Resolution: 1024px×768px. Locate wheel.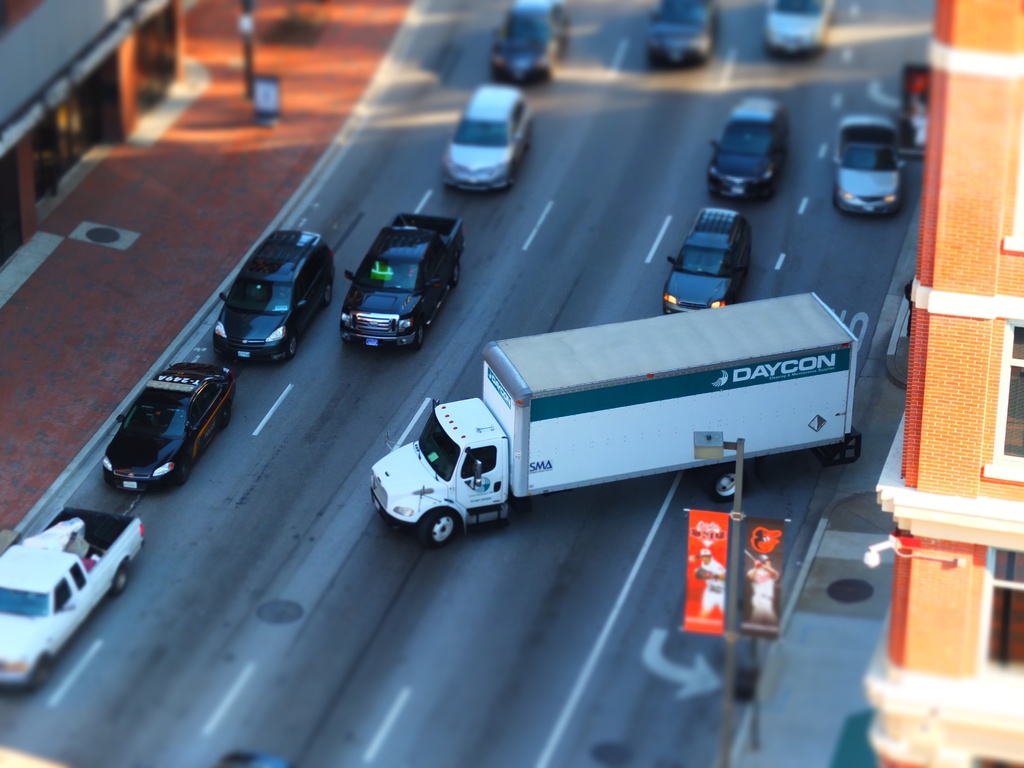
286,330,301,358.
